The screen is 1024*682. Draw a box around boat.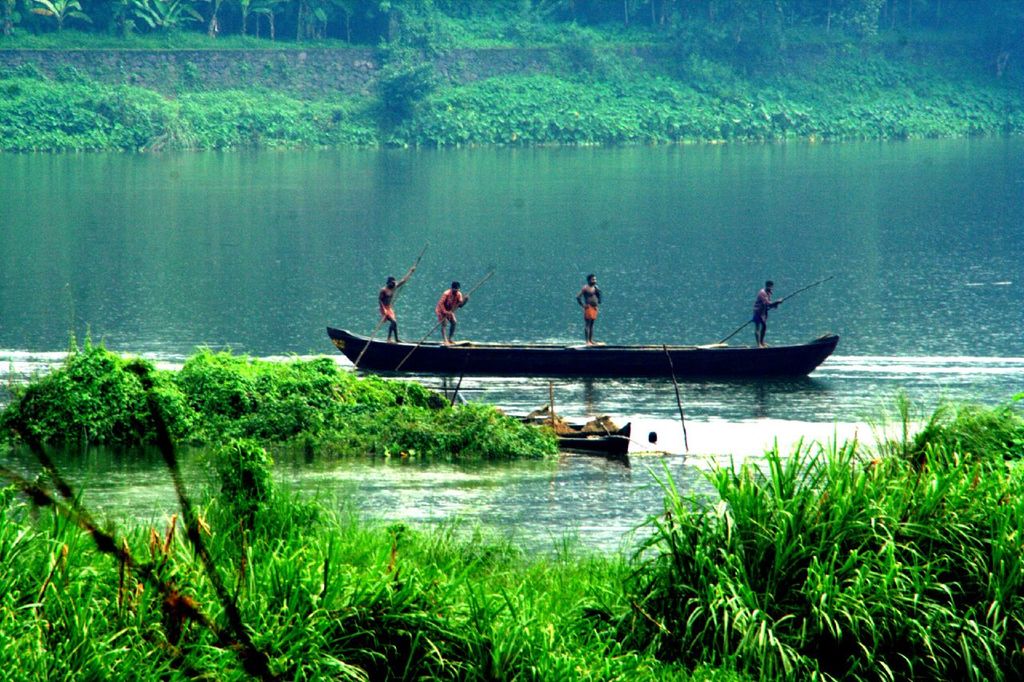
[x1=326, y1=327, x2=837, y2=379].
